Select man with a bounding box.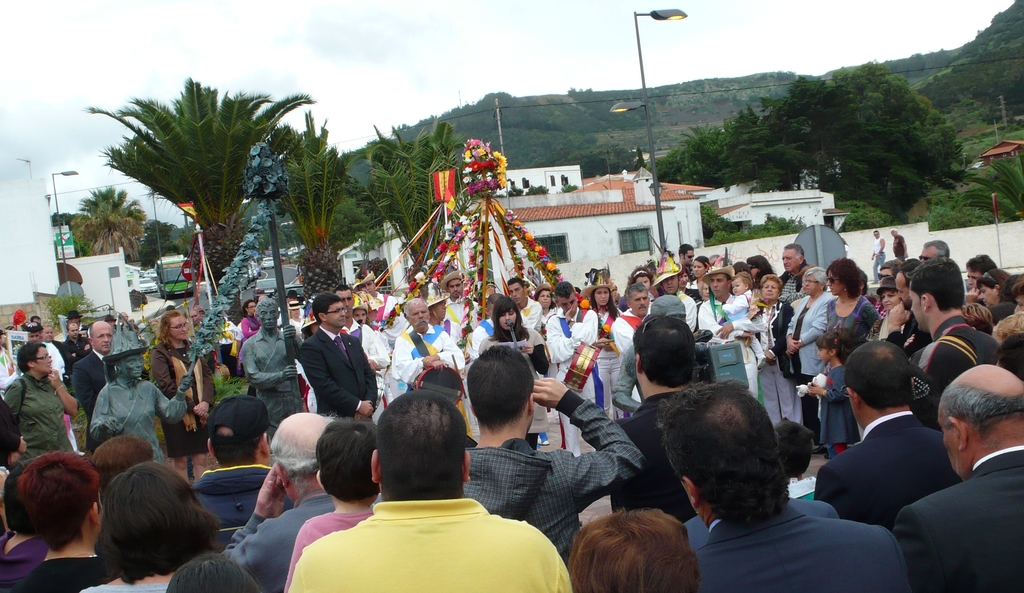
left=504, top=278, right=548, bottom=367.
